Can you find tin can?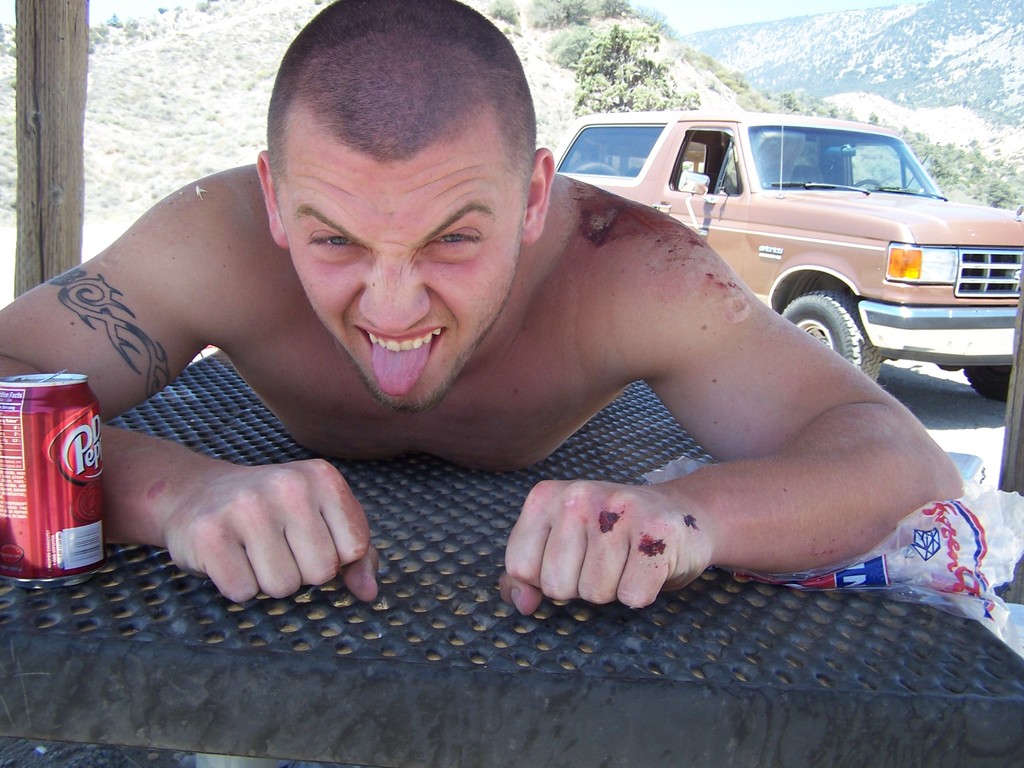
Yes, bounding box: l=0, t=365, r=103, b=587.
